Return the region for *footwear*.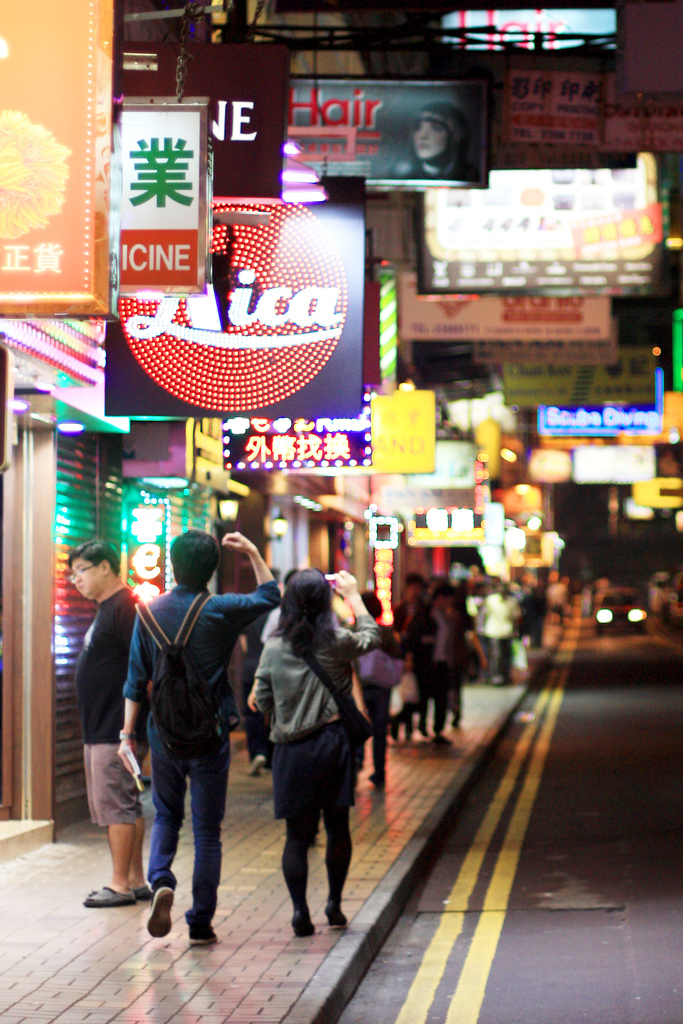
{"x1": 186, "y1": 921, "x2": 218, "y2": 944}.
